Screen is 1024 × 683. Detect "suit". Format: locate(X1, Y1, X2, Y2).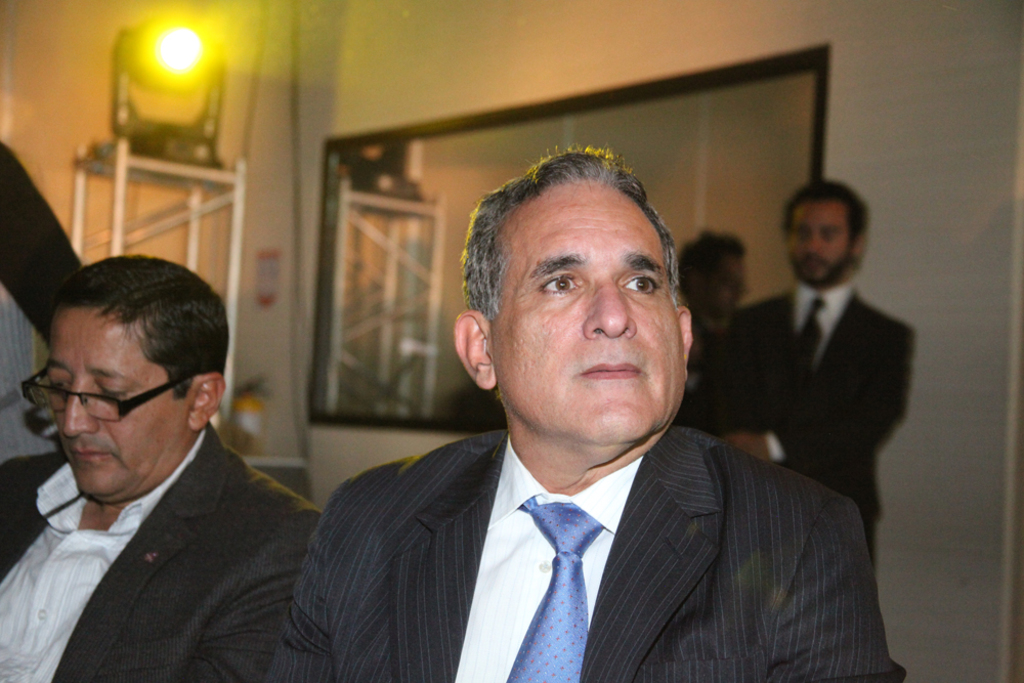
locate(0, 421, 323, 682).
